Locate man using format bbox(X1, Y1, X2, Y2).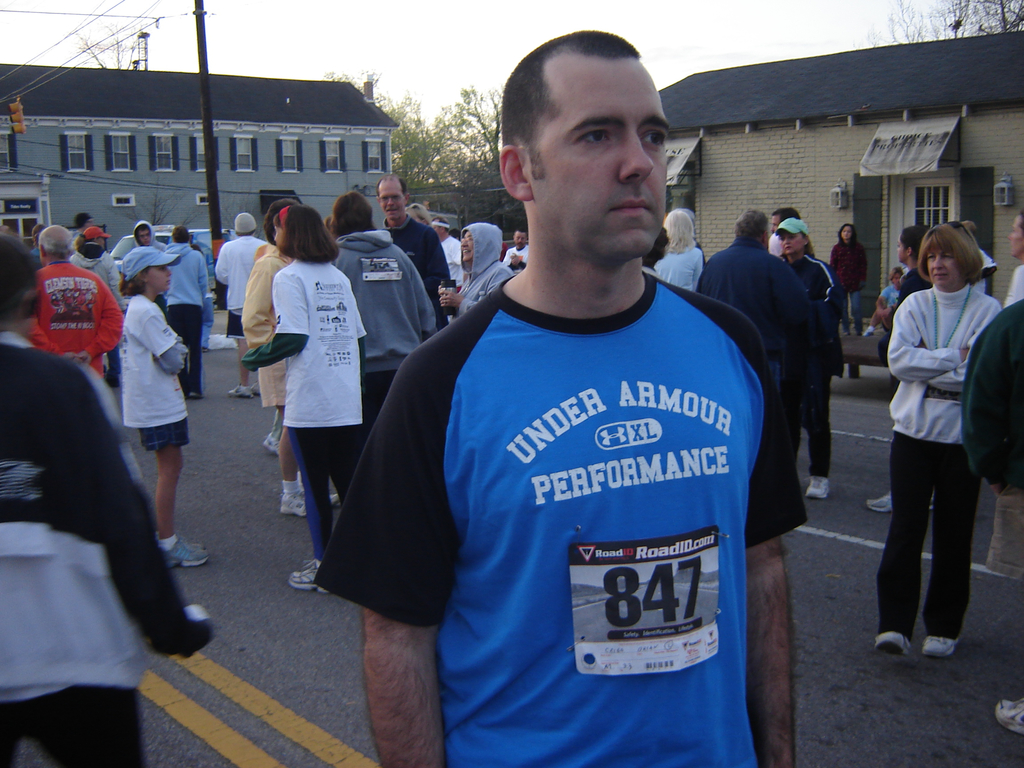
bbox(212, 214, 272, 393).
